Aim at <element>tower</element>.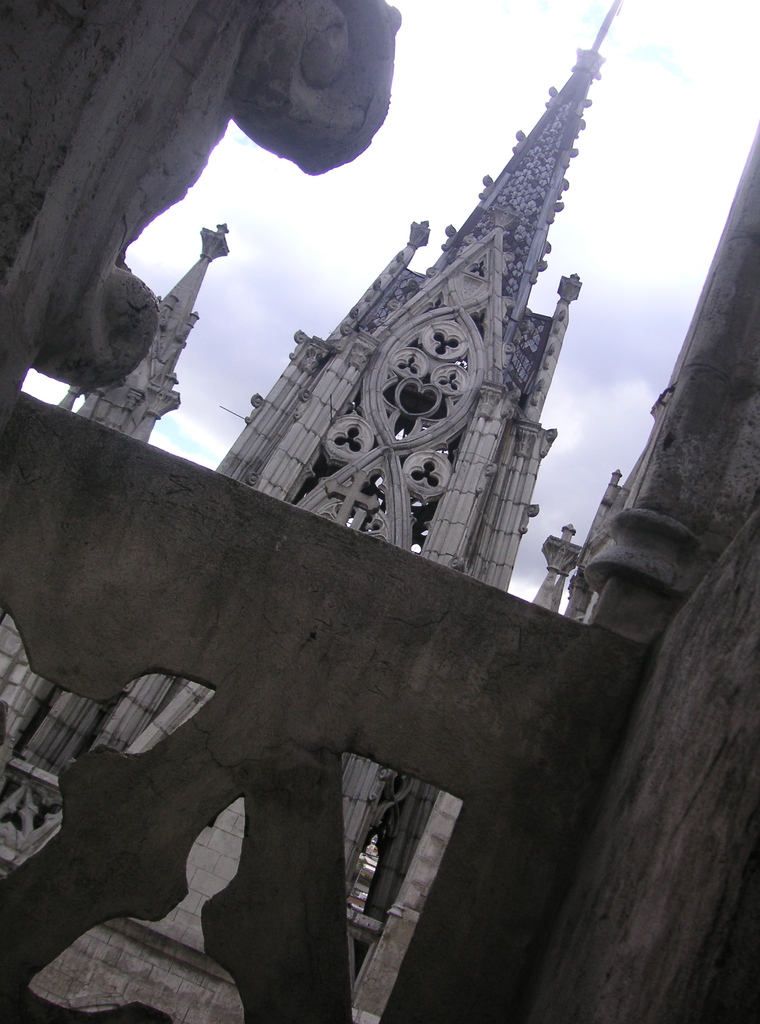
Aimed at [45,33,701,963].
